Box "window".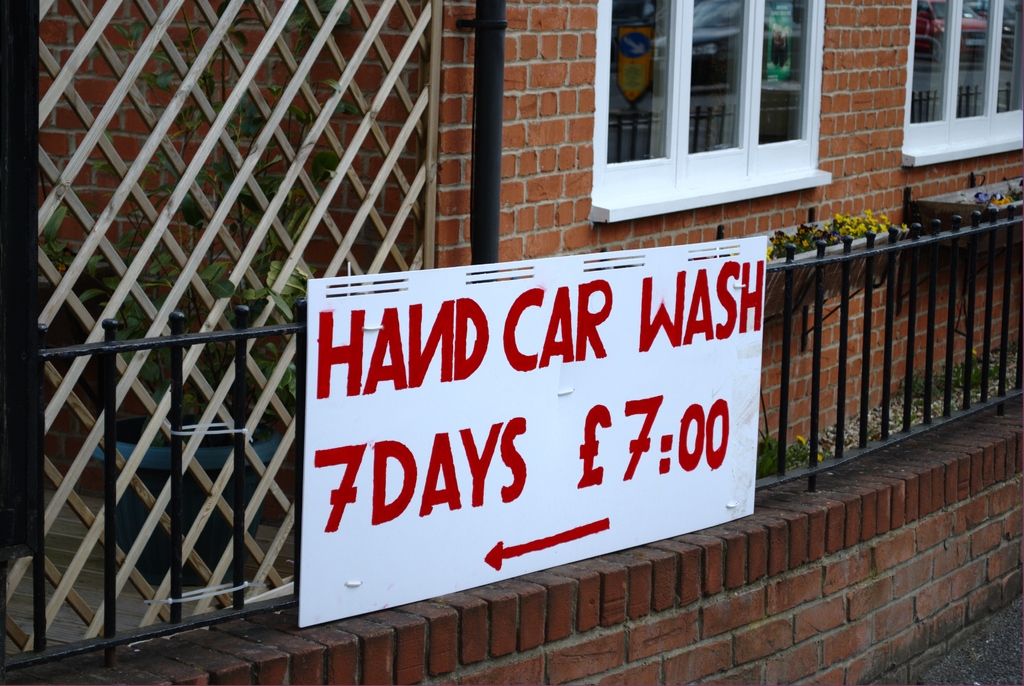
[595, 0, 834, 221].
